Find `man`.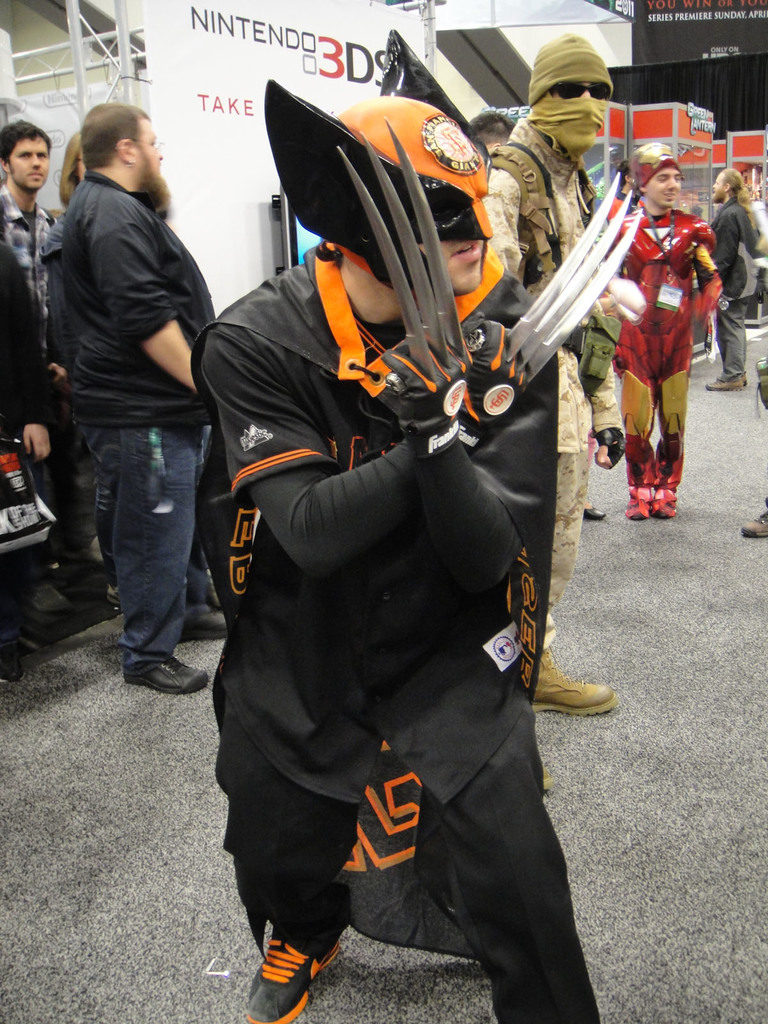
[x1=184, y1=95, x2=603, y2=1023].
